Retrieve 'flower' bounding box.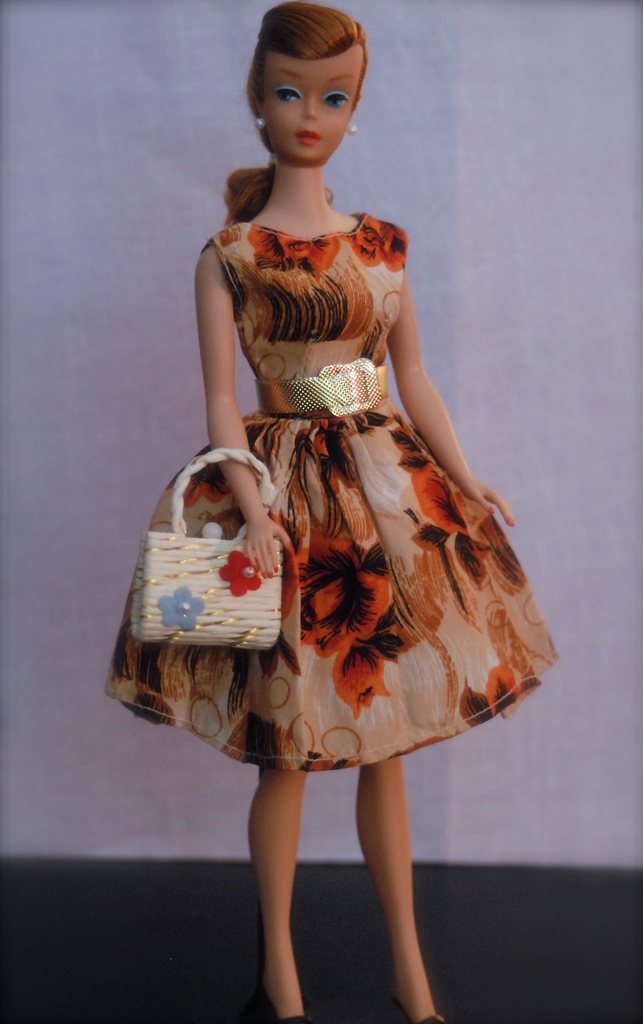
Bounding box: 457, 666, 521, 725.
